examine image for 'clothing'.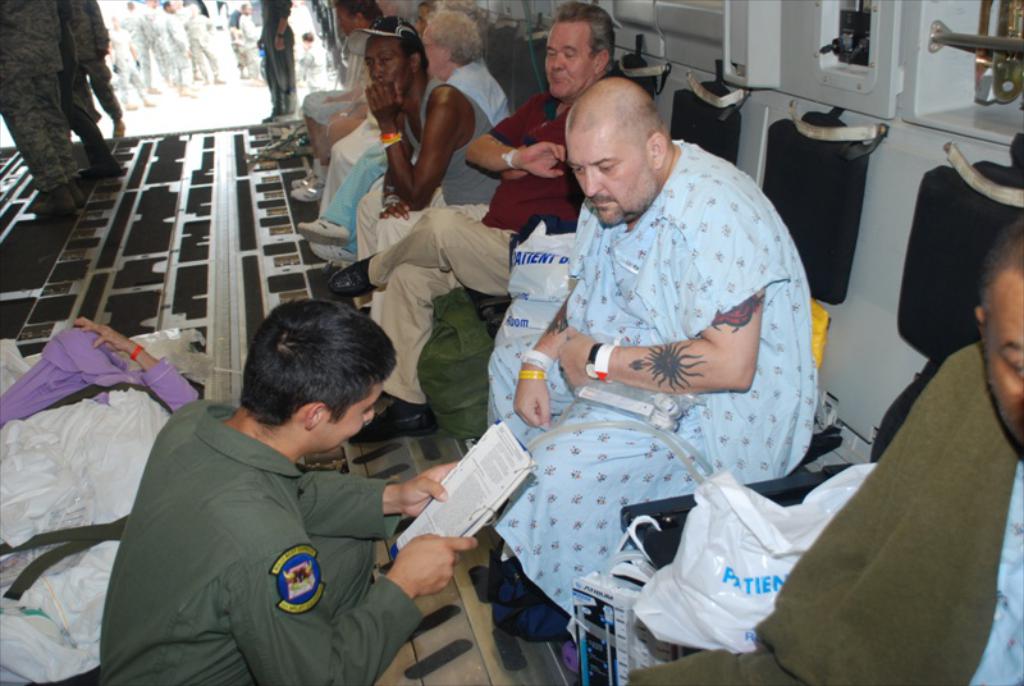
Examination result: rect(445, 58, 515, 127).
